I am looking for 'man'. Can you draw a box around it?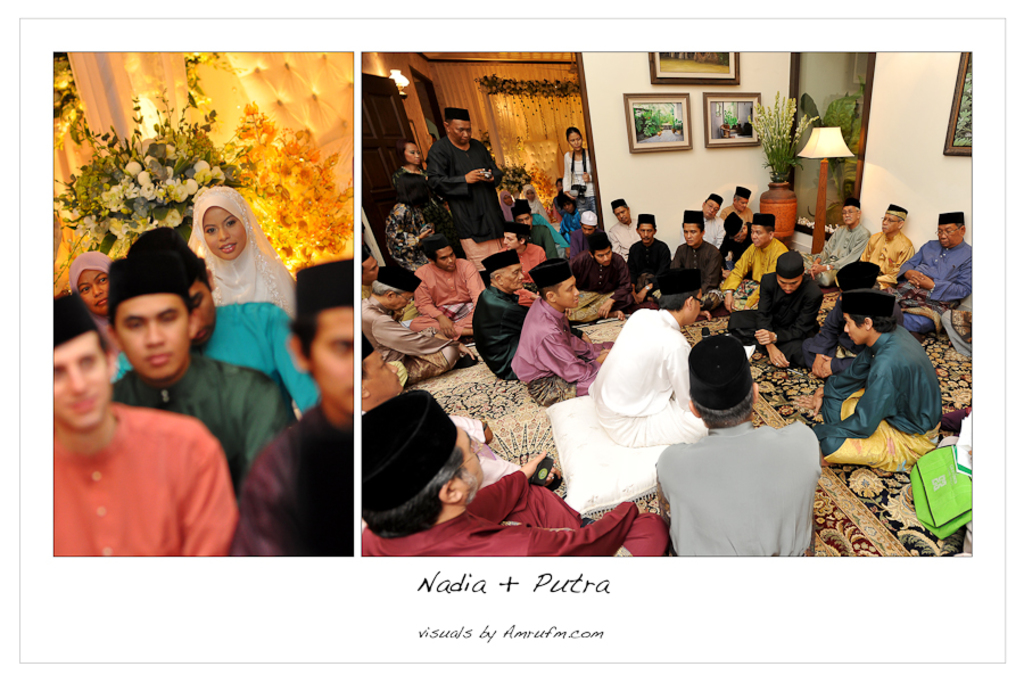
Sure, the bounding box is (x1=810, y1=203, x2=865, y2=281).
